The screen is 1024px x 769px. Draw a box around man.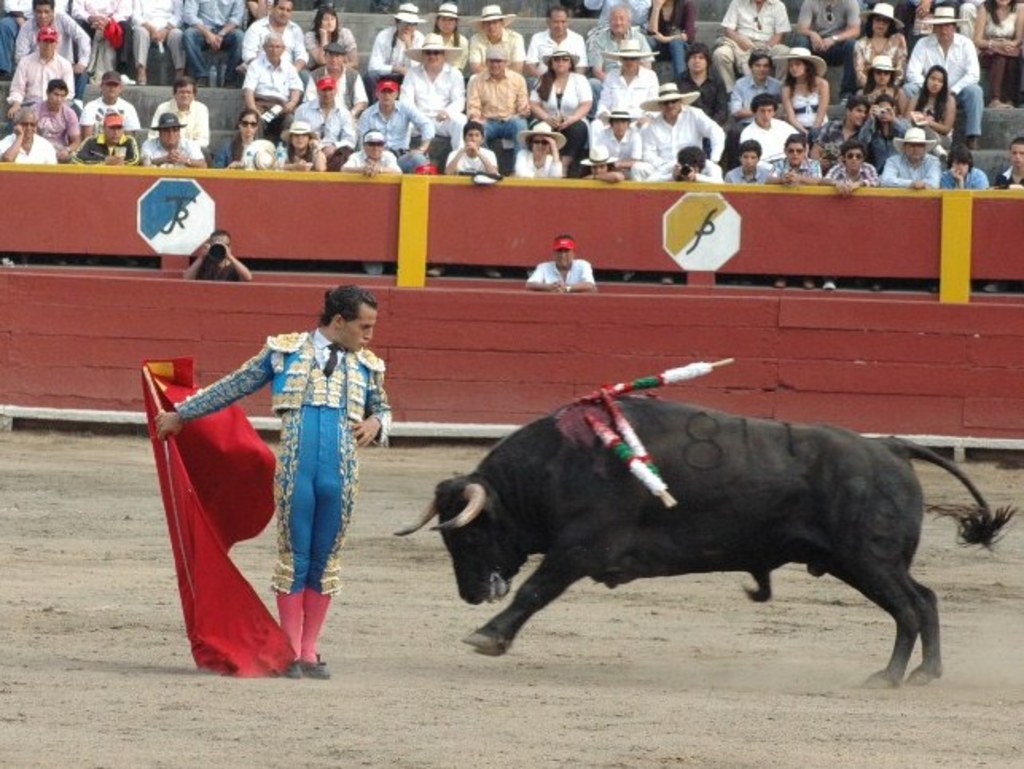
<bbox>471, 3, 521, 72</bbox>.
